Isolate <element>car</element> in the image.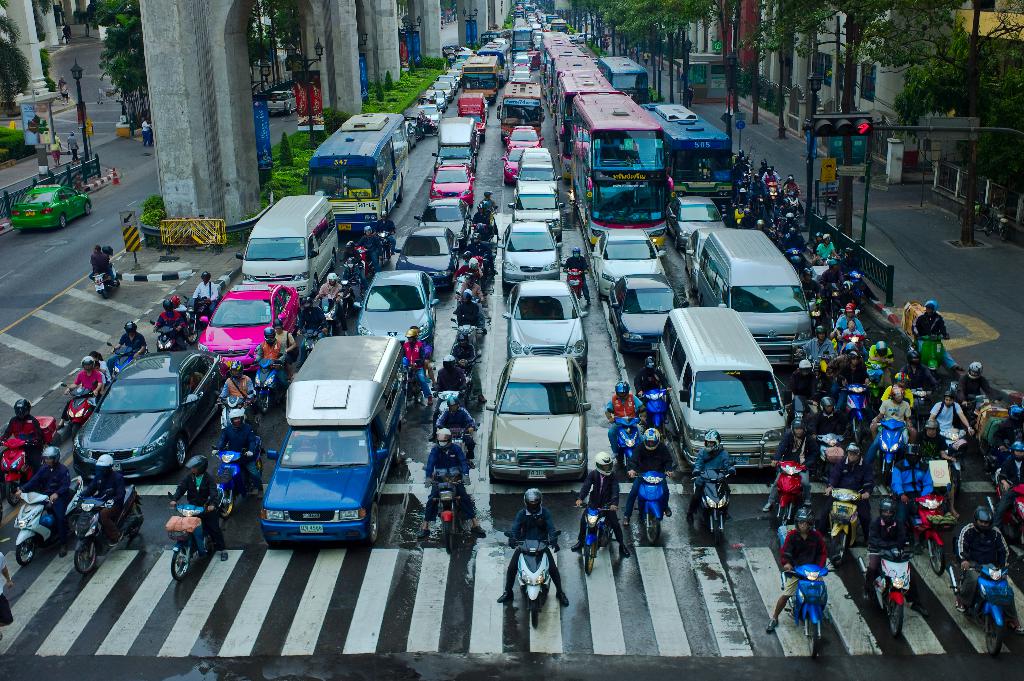
Isolated region: [4,178,93,233].
